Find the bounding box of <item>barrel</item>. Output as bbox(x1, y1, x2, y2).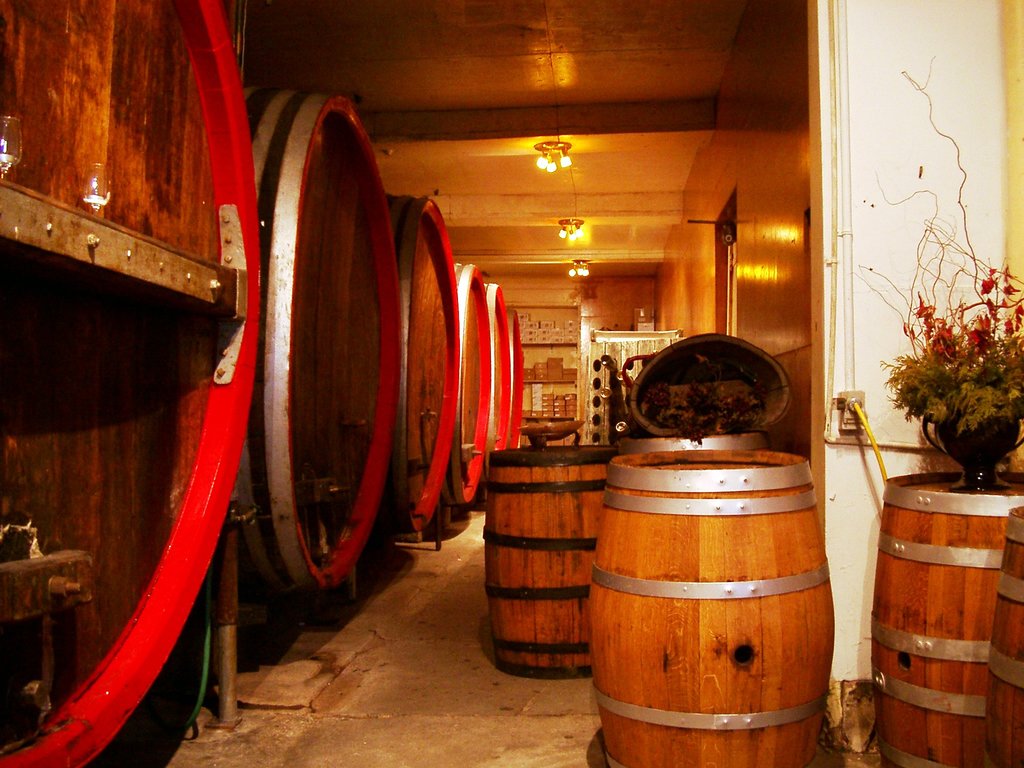
bbox(586, 450, 835, 767).
